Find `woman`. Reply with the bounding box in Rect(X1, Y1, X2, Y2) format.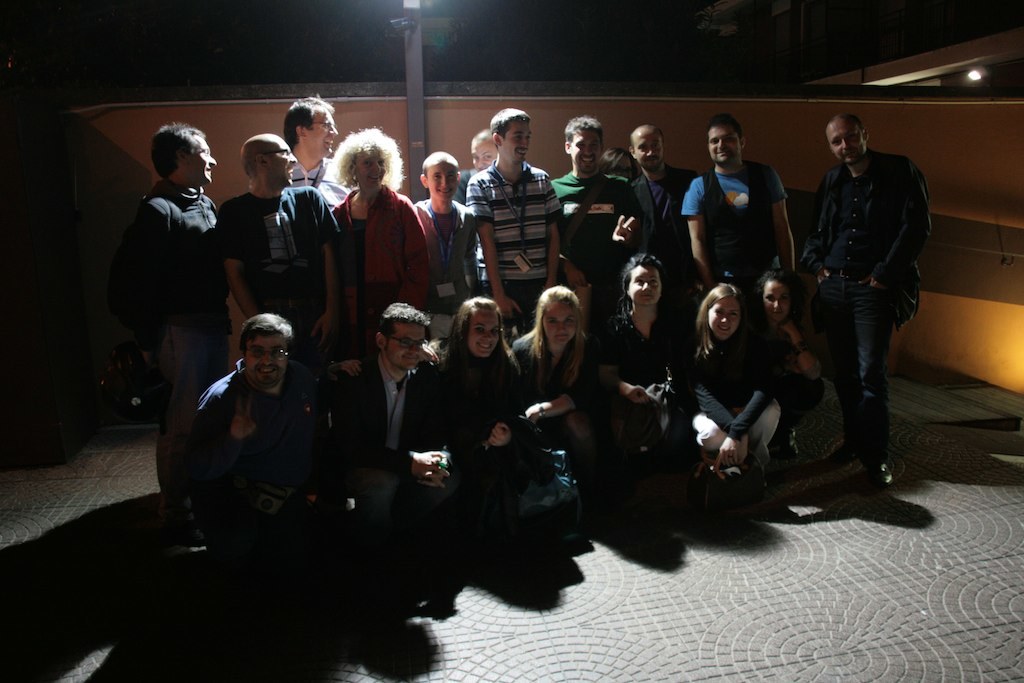
Rect(507, 285, 594, 469).
